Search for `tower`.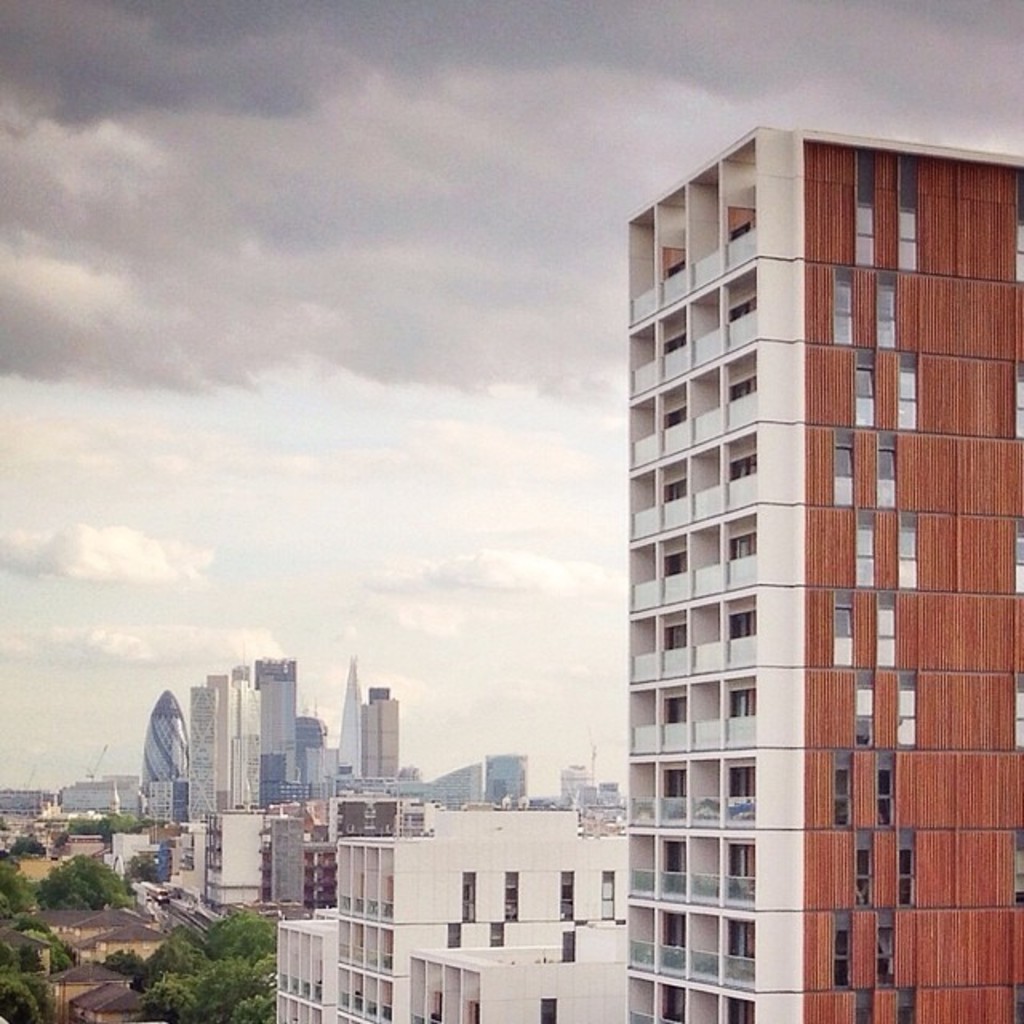
Found at [586, 110, 1000, 992].
